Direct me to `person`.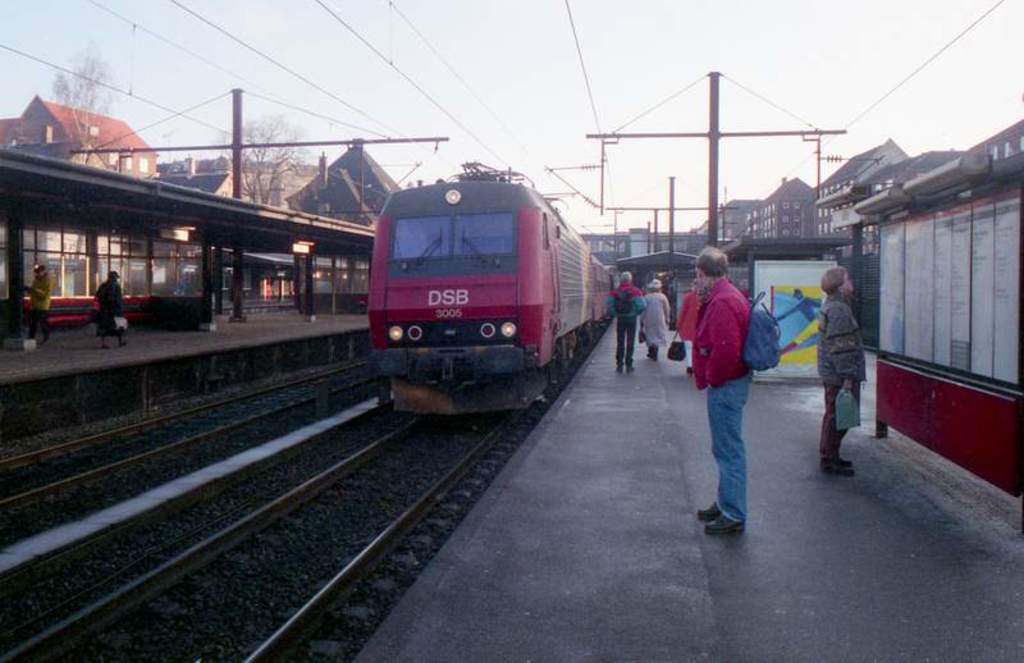
Direction: 18:261:54:344.
